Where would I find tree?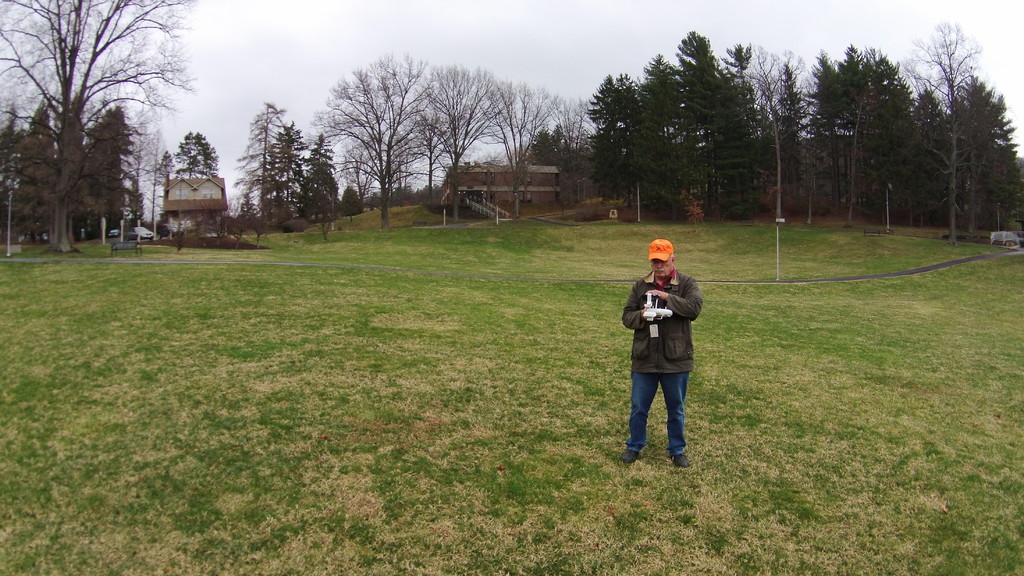
At <region>587, 68, 620, 193</region>.
